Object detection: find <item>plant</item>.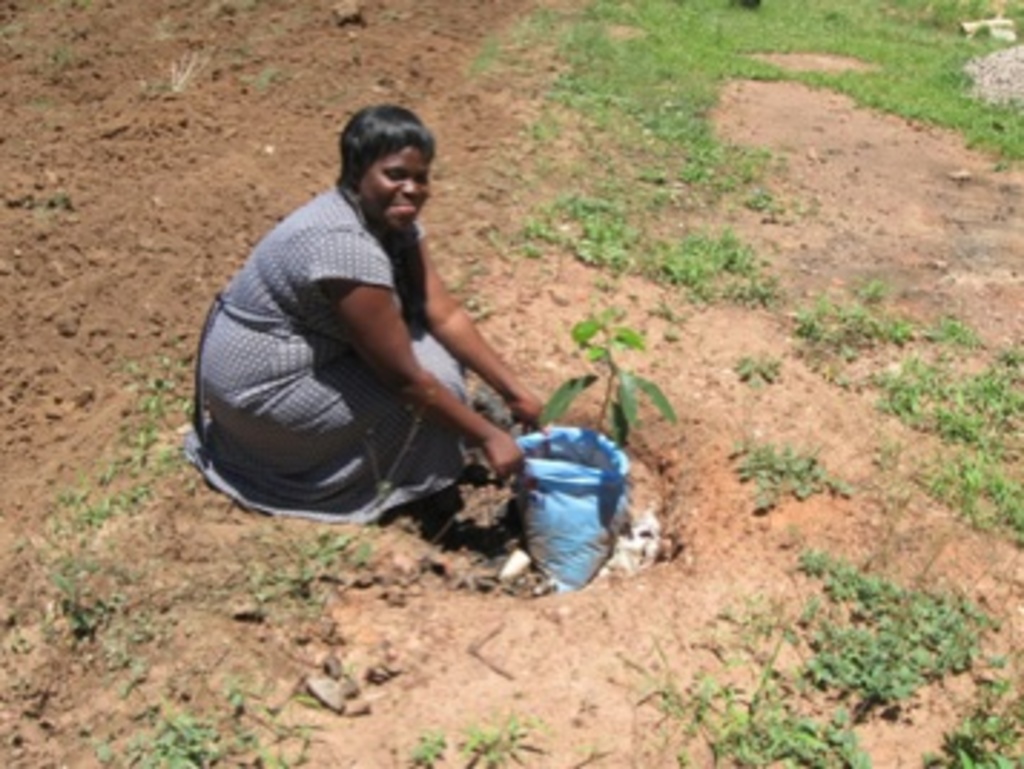
detection(149, 49, 201, 95).
